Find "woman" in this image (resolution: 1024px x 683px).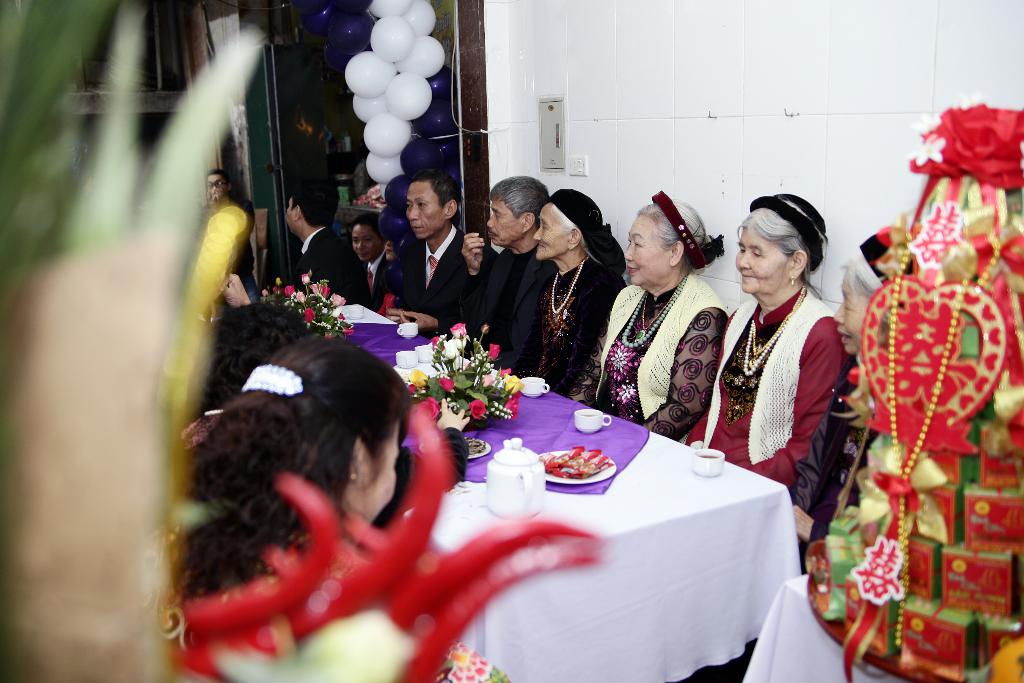
<bbox>501, 183, 630, 396</bbox>.
